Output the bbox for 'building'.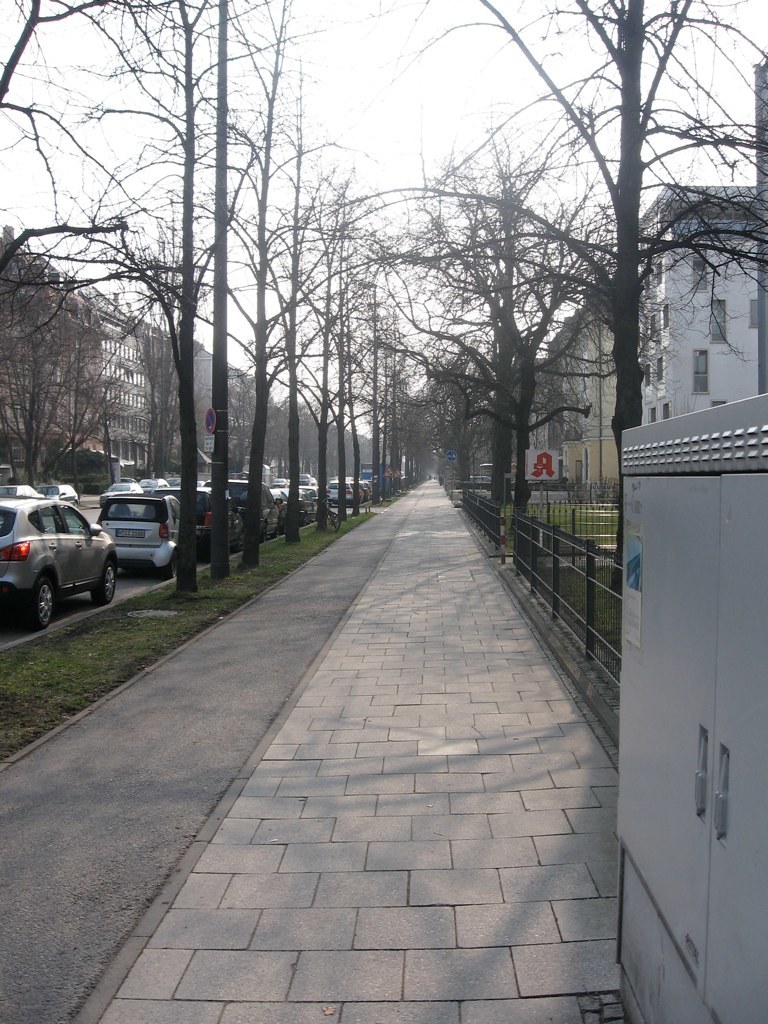
crop(631, 186, 758, 424).
